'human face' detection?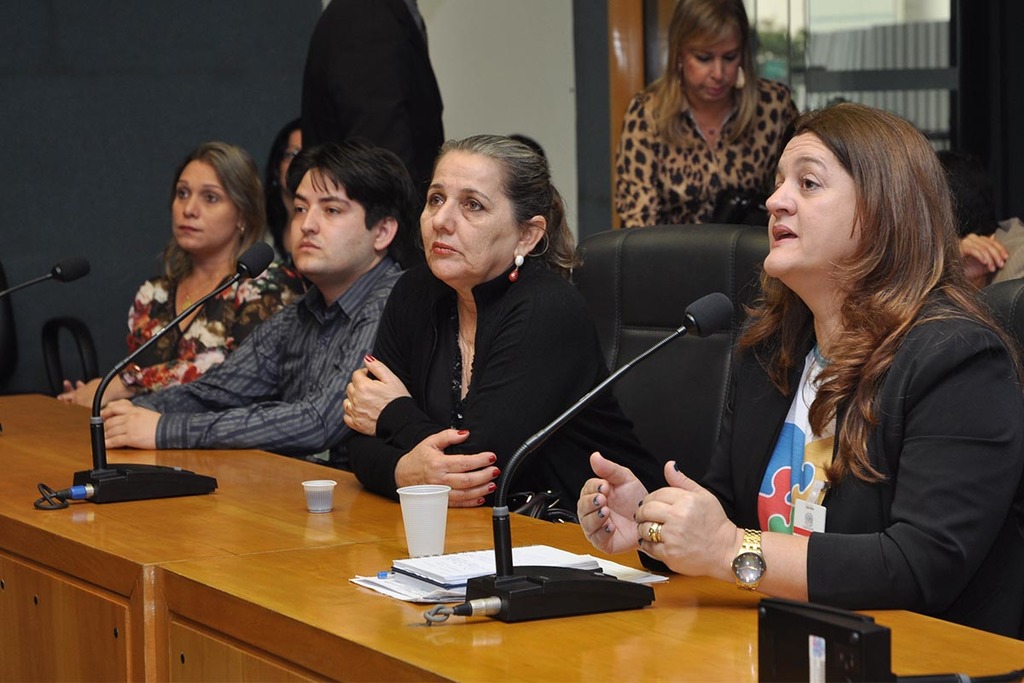
BBox(423, 152, 519, 276)
